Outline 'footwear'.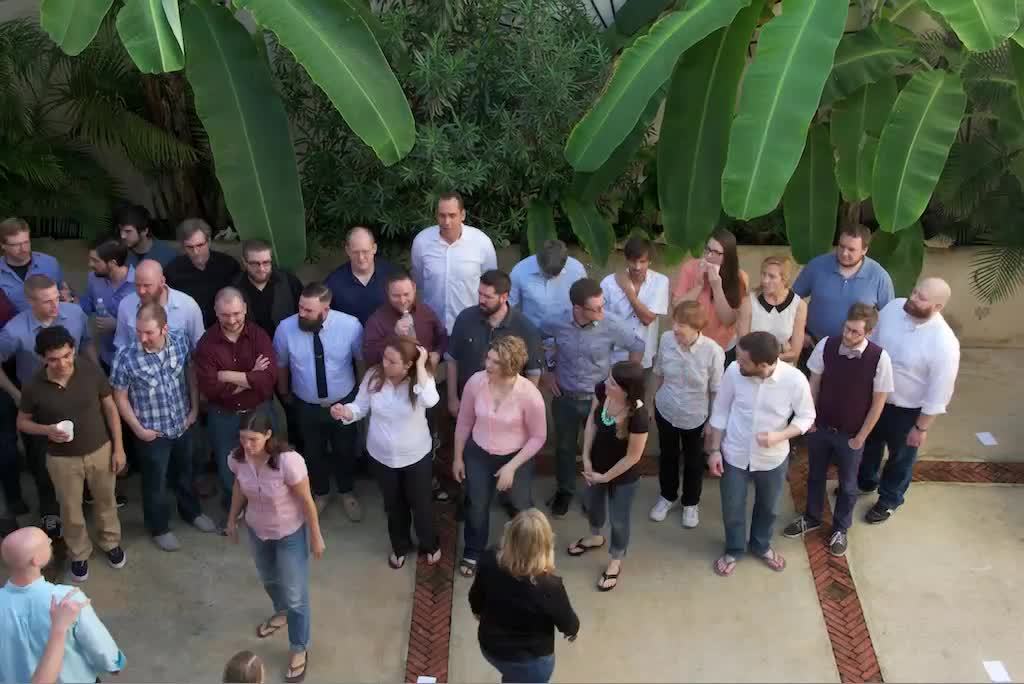
Outline: {"left": 649, "top": 492, "right": 673, "bottom": 520}.
